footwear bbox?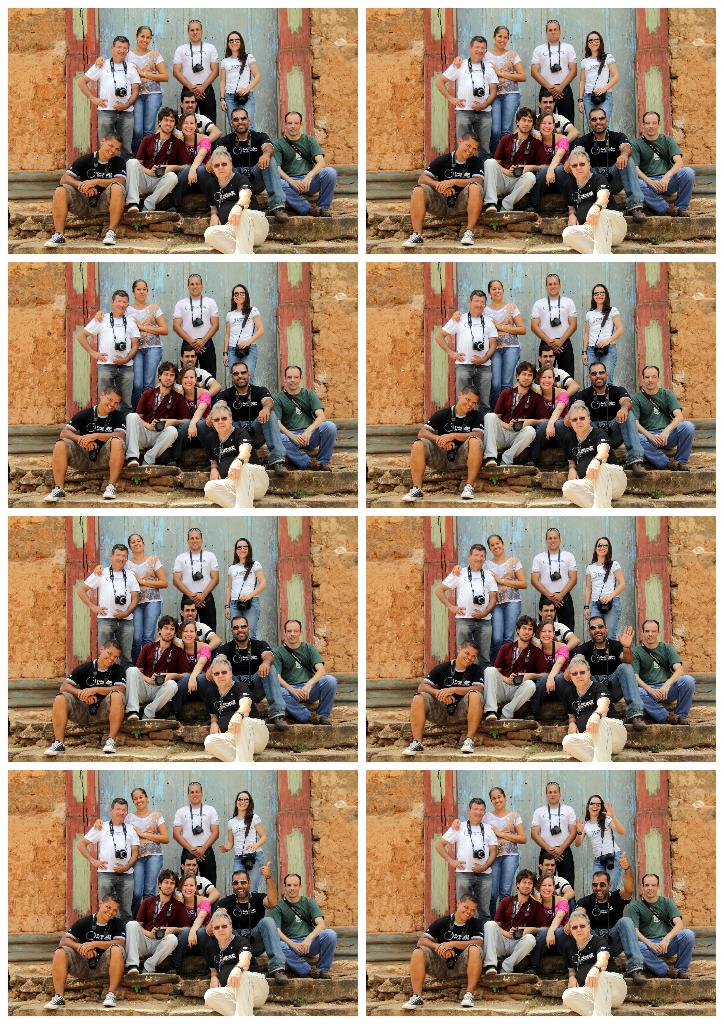
region(462, 484, 472, 502)
